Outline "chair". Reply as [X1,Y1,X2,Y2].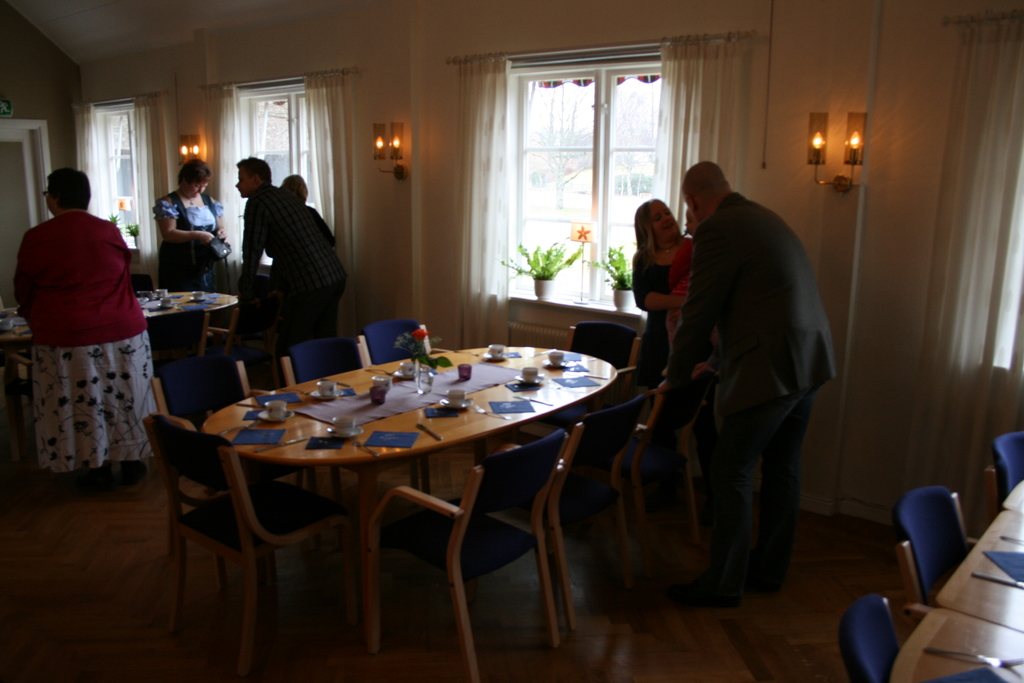
[842,593,901,682].
